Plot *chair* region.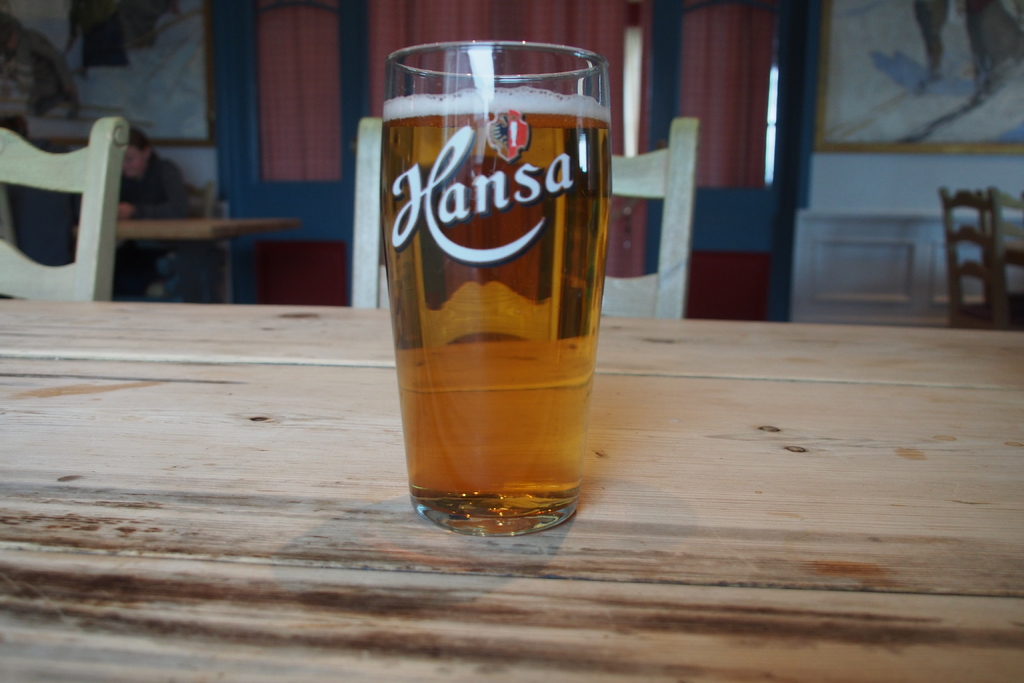
Plotted at region(350, 115, 700, 317).
